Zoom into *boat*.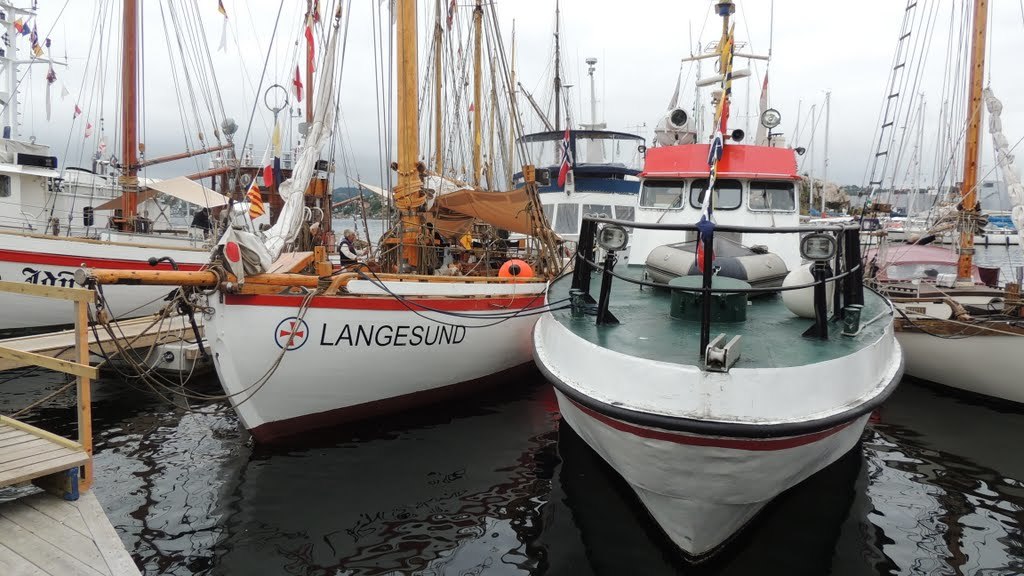
Zoom target: left=546, top=4, right=926, bottom=526.
